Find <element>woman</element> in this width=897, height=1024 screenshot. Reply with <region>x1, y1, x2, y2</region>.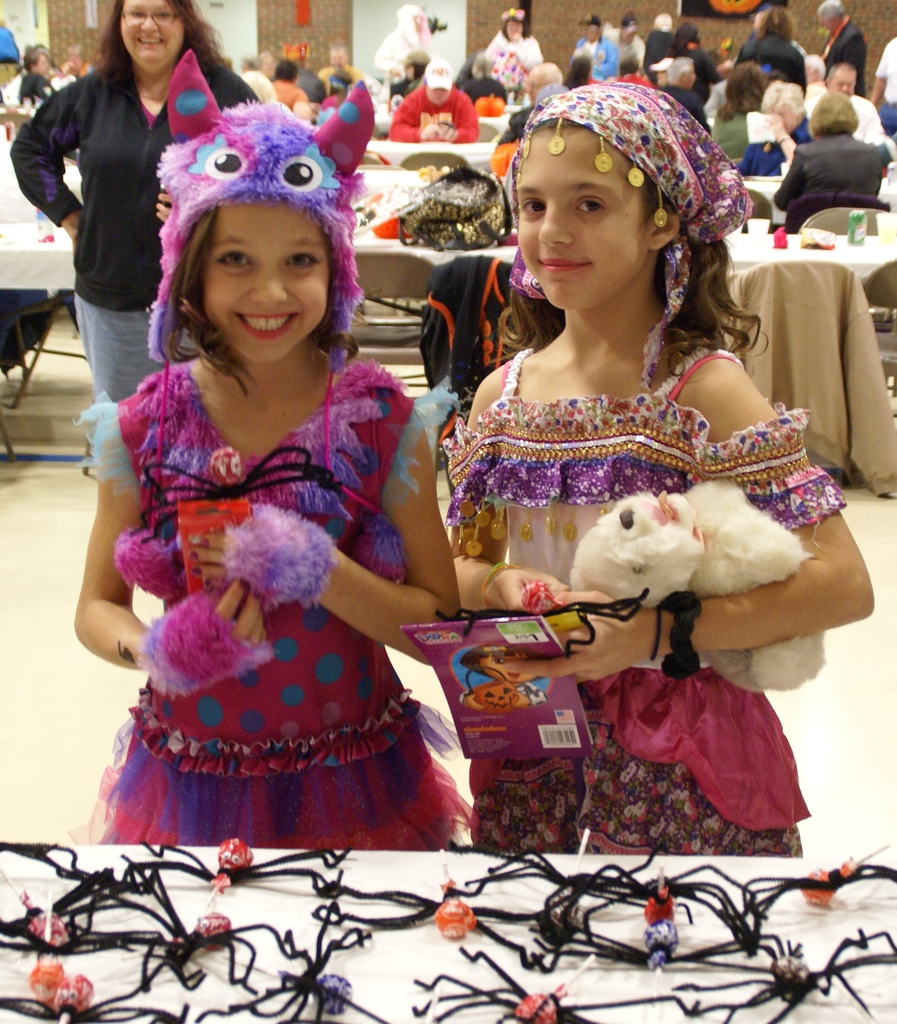
<region>3, 0, 275, 482</region>.
